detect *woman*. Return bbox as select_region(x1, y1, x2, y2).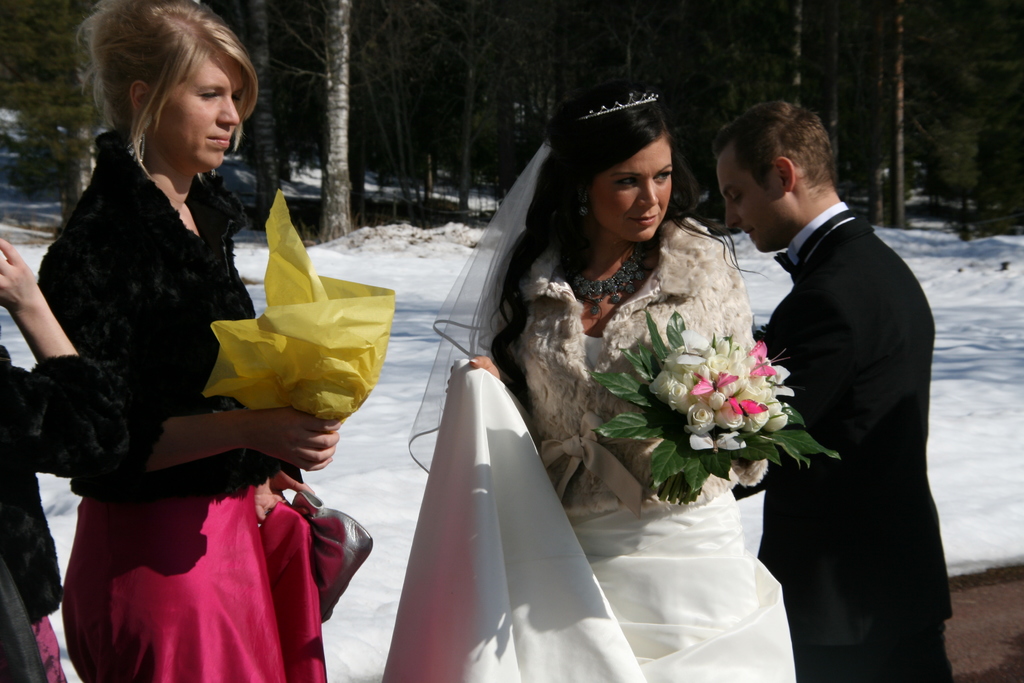
select_region(385, 75, 799, 682).
